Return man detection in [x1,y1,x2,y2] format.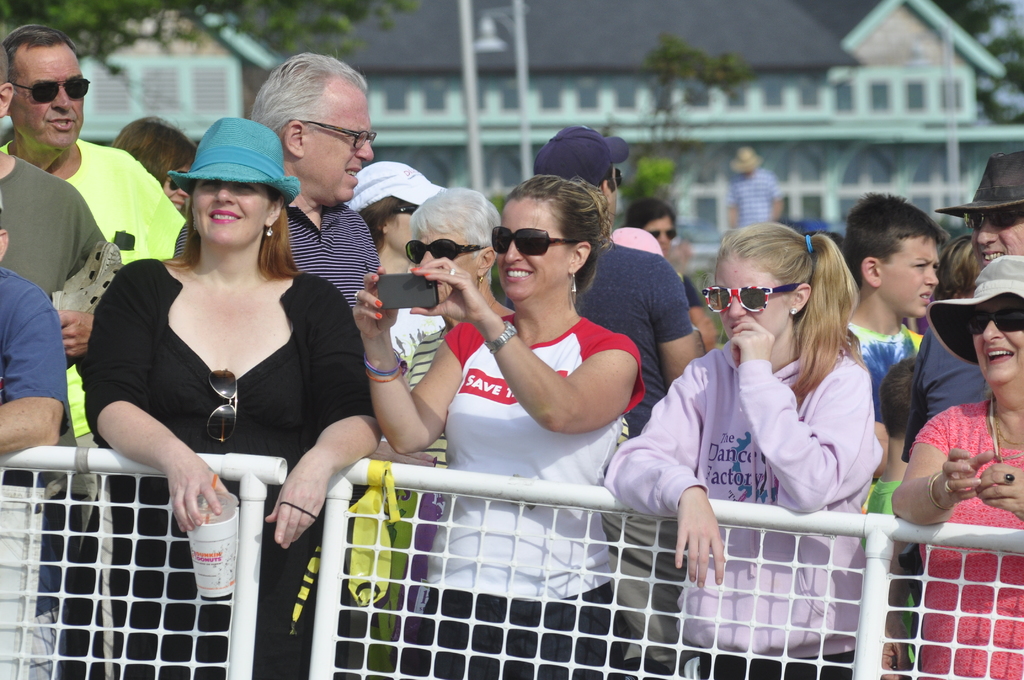
[898,150,1023,466].
